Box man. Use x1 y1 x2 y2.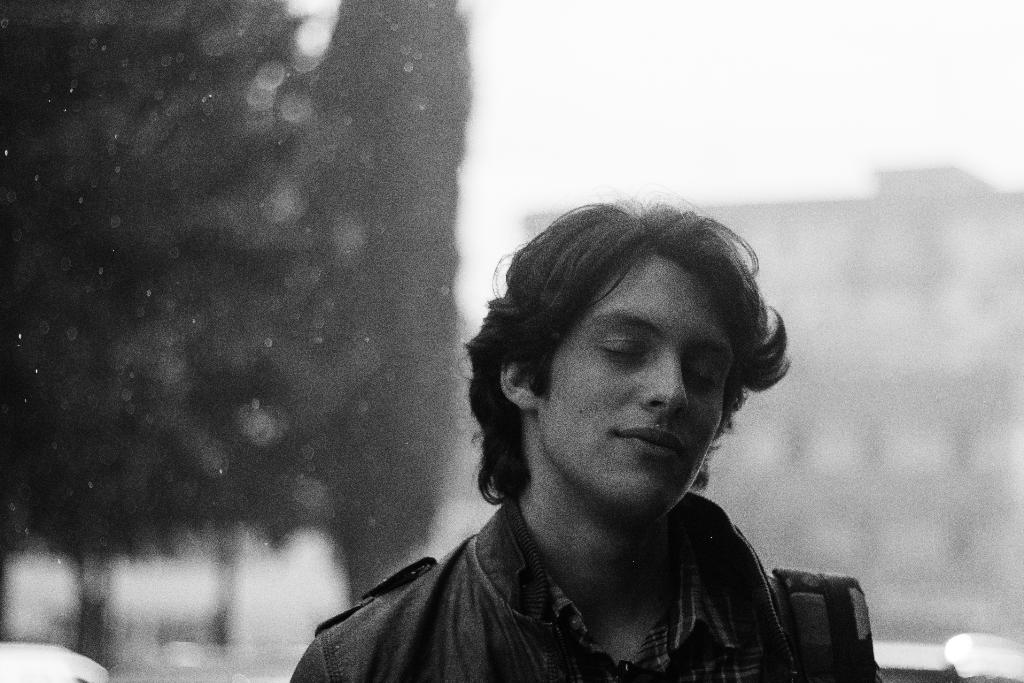
264 197 901 675.
